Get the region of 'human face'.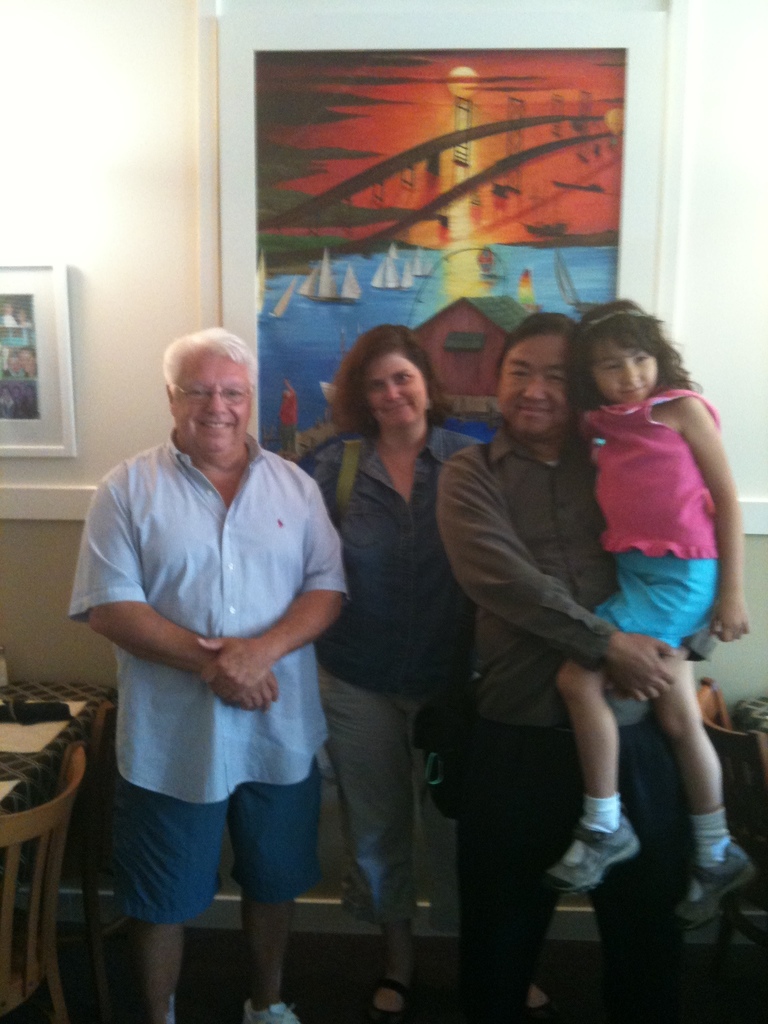
(left=496, top=328, right=575, bottom=442).
